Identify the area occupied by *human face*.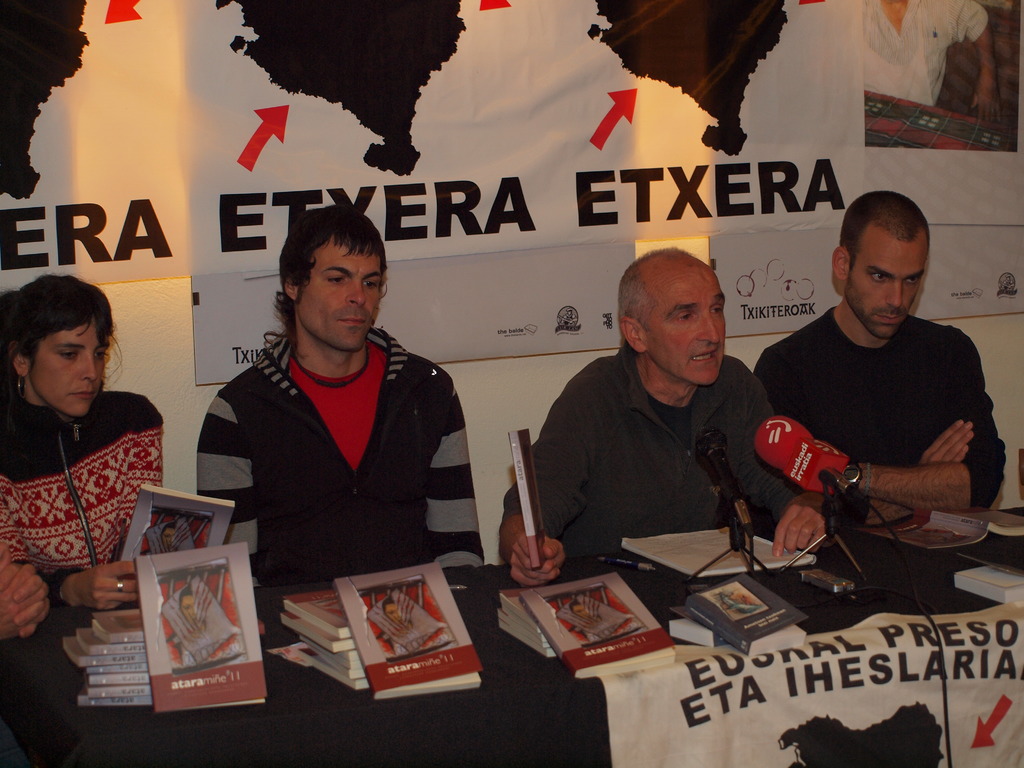
Area: <bbox>846, 238, 928, 344</bbox>.
